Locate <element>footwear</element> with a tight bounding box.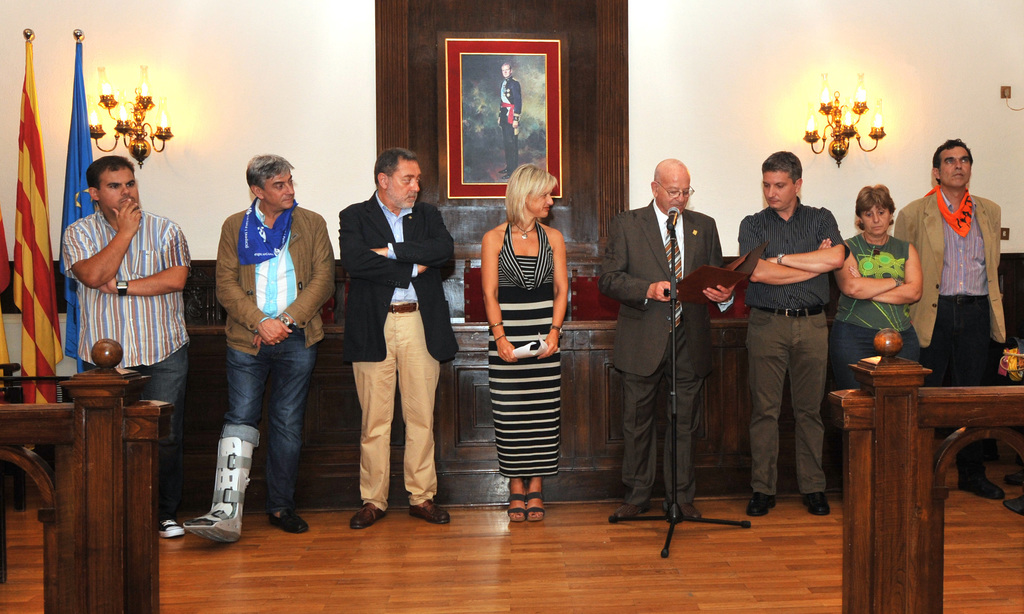
crop(676, 500, 698, 522).
